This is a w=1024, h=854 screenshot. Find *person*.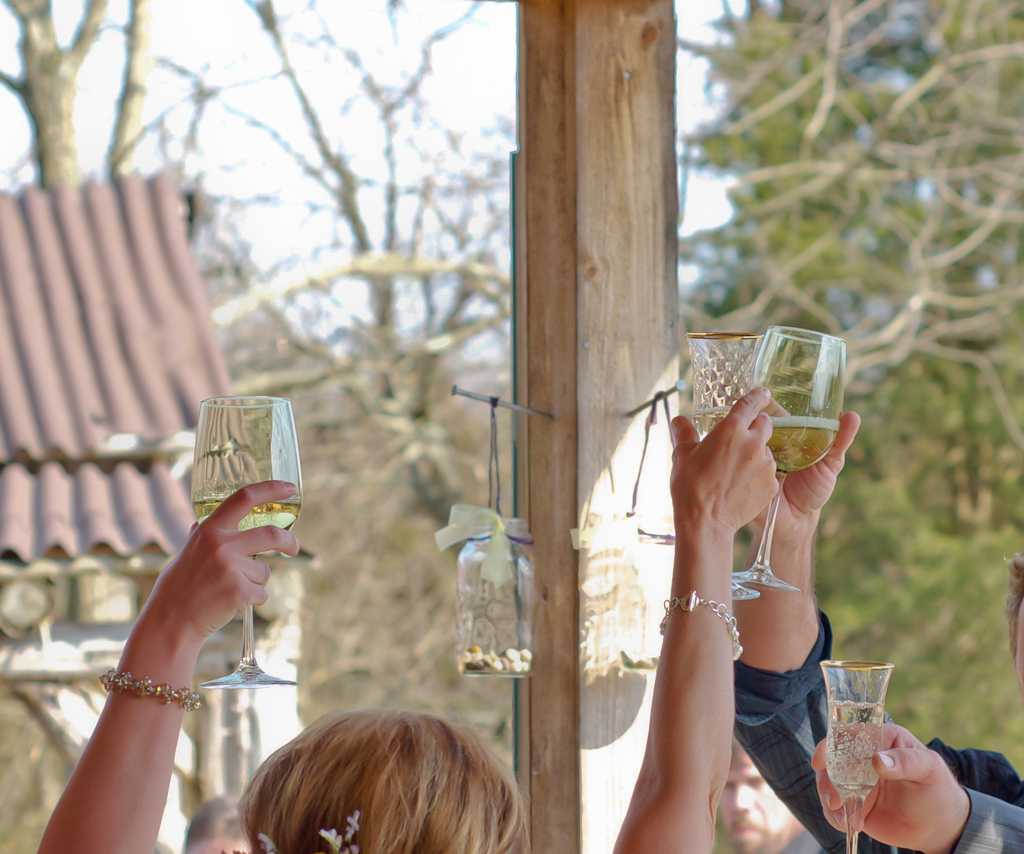
Bounding box: [left=231, top=389, right=787, bottom=853].
